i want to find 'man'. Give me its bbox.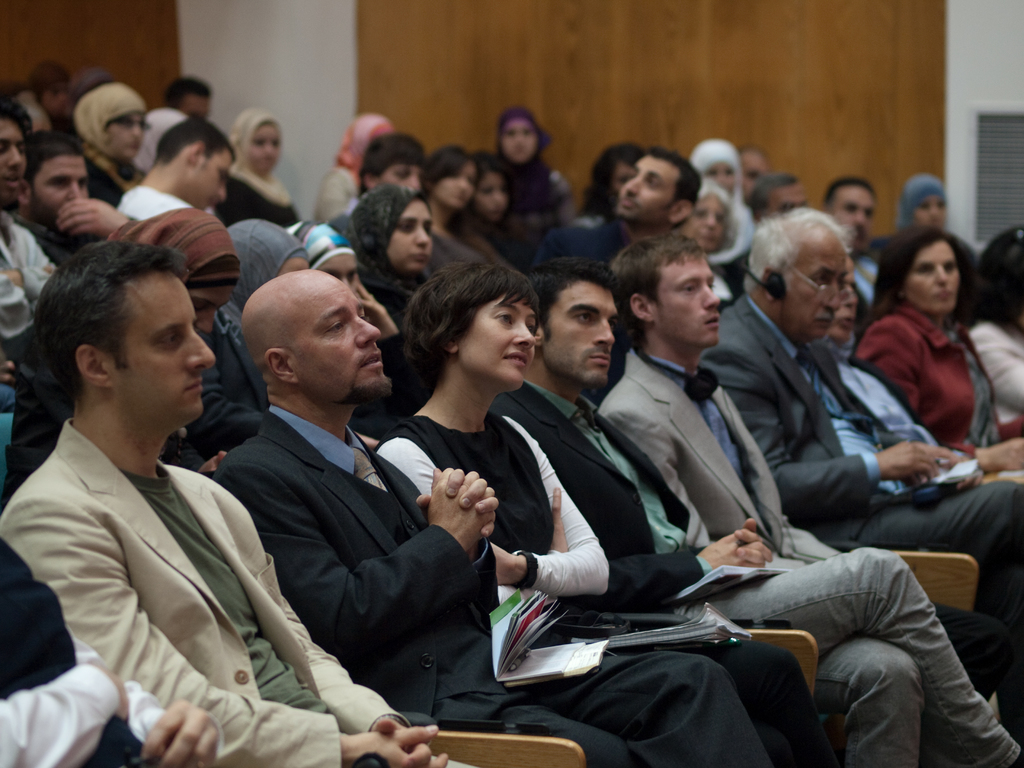
rect(5, 119, 71, 403).
